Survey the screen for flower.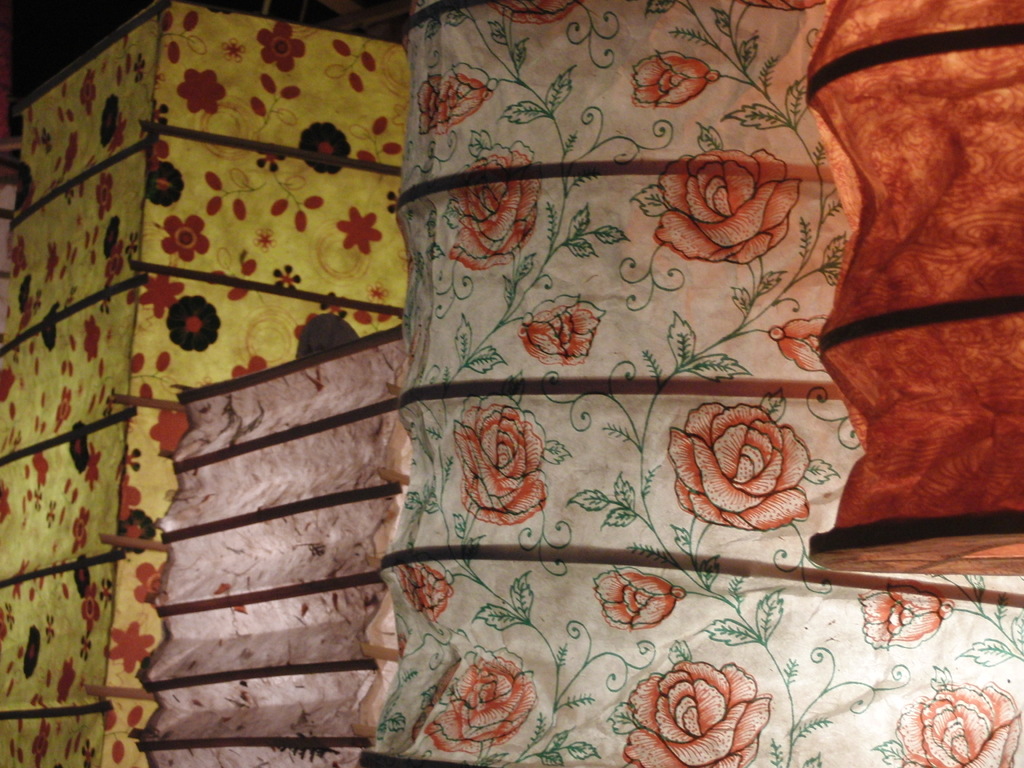
Survey found: [x1=161, y1=219, x2=210, y2=262].
